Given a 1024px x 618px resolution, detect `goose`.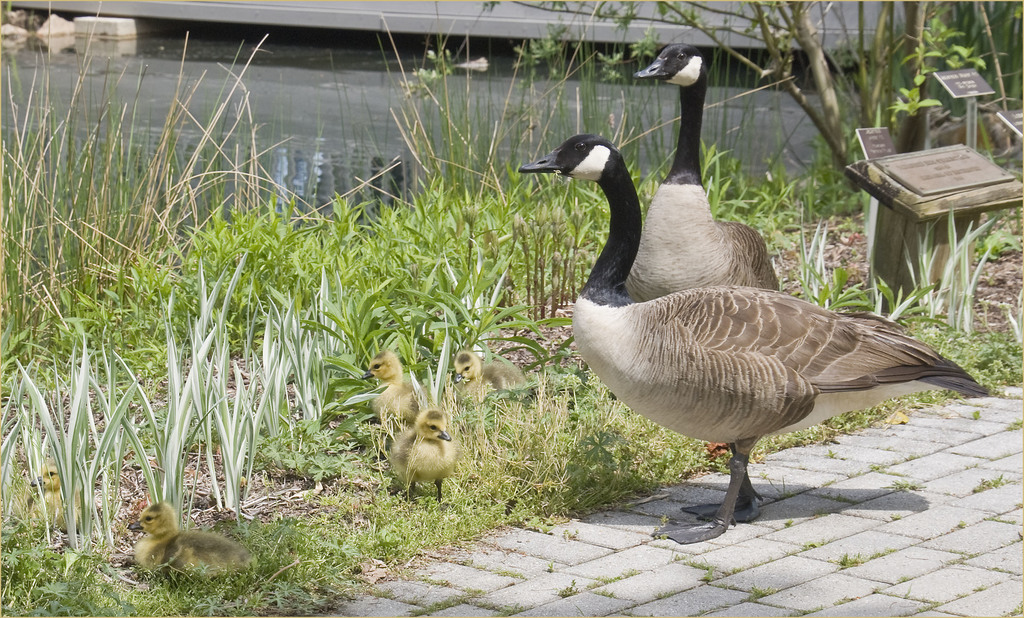
bbox=[524, 96, 960, 530].
